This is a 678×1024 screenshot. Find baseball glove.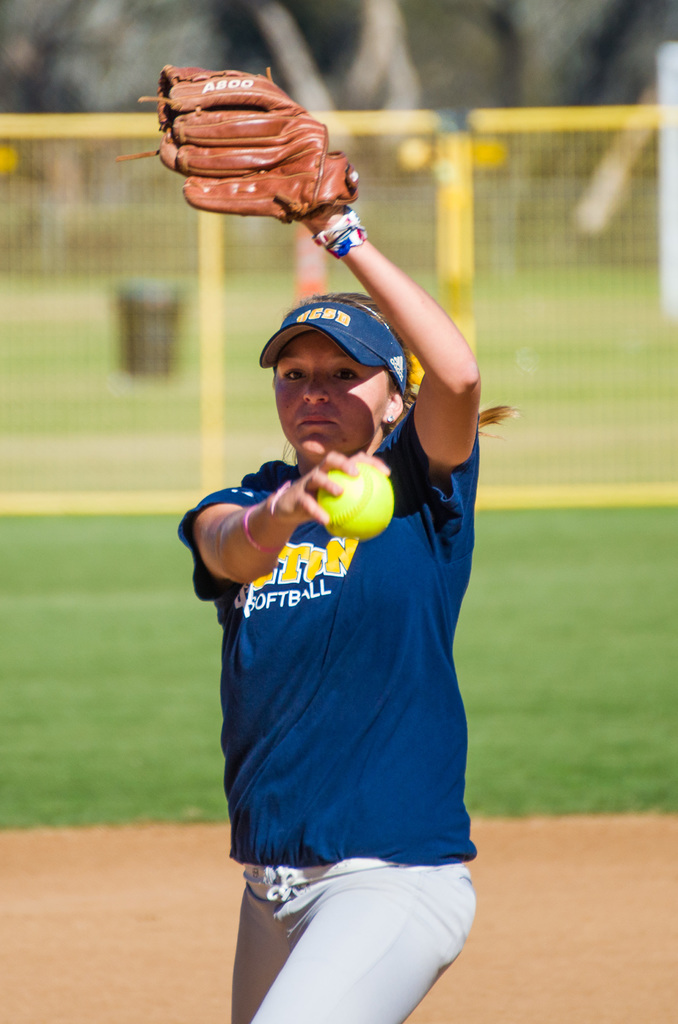
Bounding box: {"left": 113, "top": 57, "right": 364, "bottom": 226}.
